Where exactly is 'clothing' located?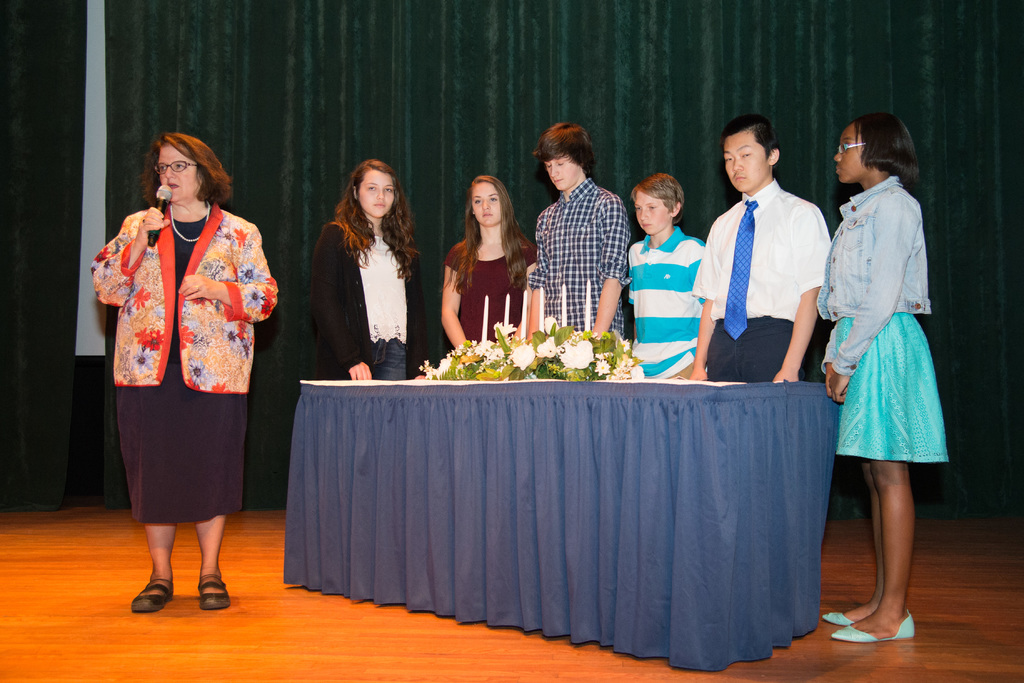
Its bounding box is {"x1": 99, "y1": 153, "x2": 264, "y2": 555}.
